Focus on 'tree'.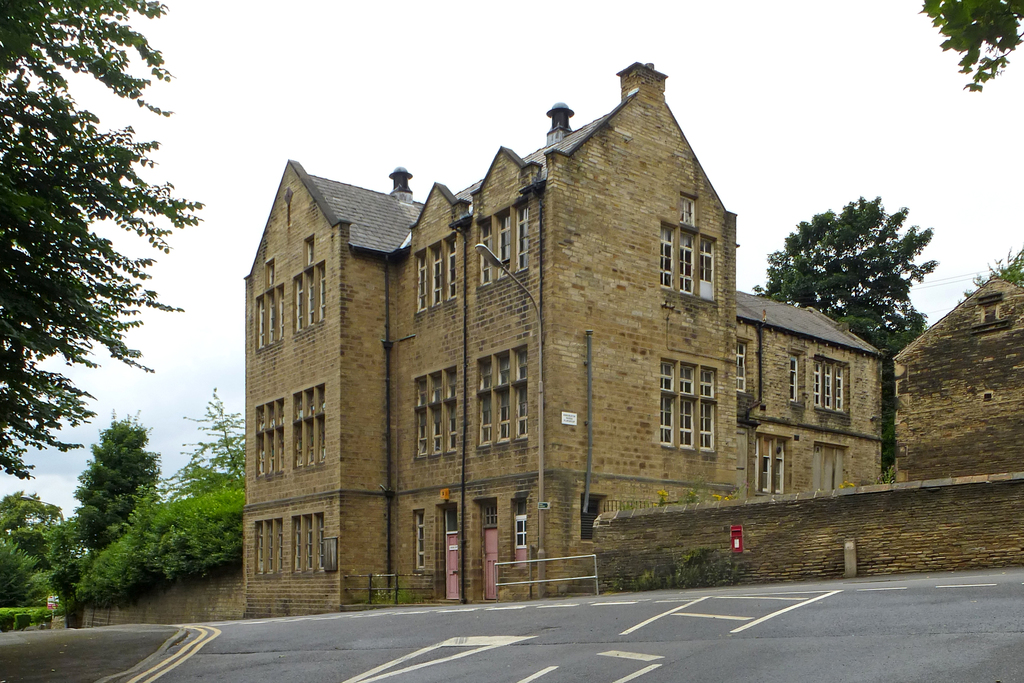
Focused at bbox(73, 394, 159, 589).
